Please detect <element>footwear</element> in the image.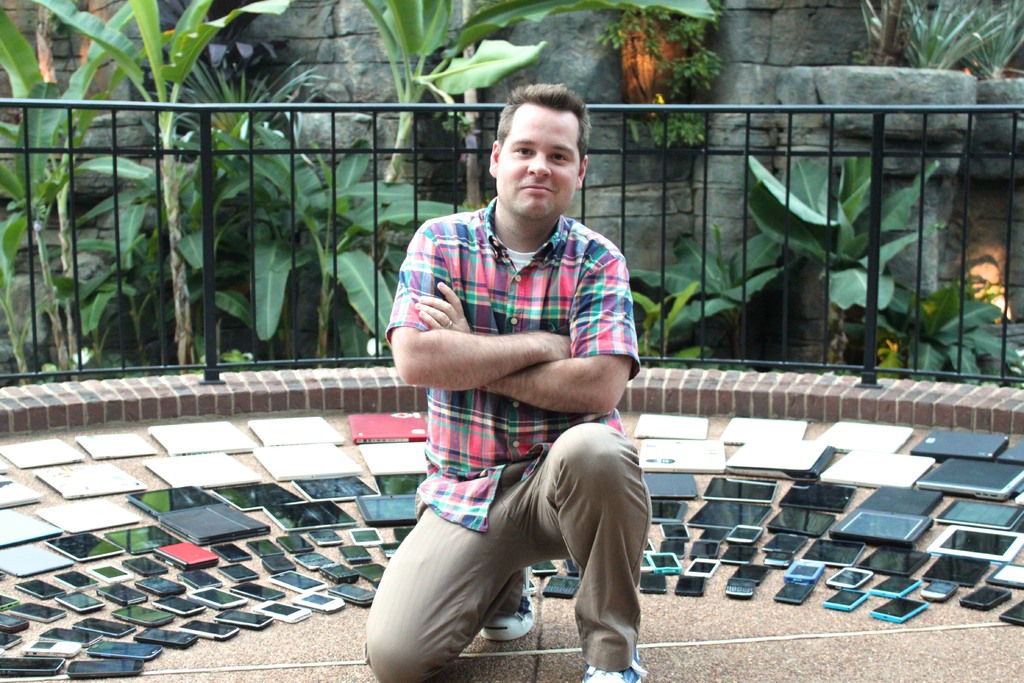
[483,567,536,638].
